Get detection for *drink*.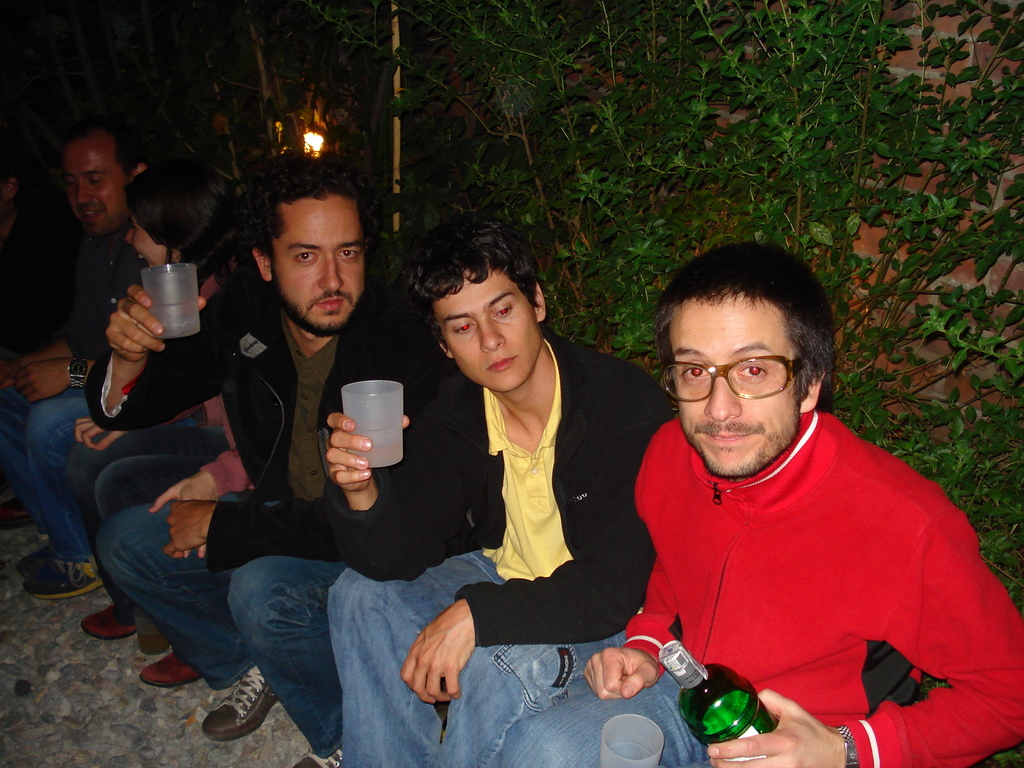
Detection: select_region(341, 424, 409, 466).
